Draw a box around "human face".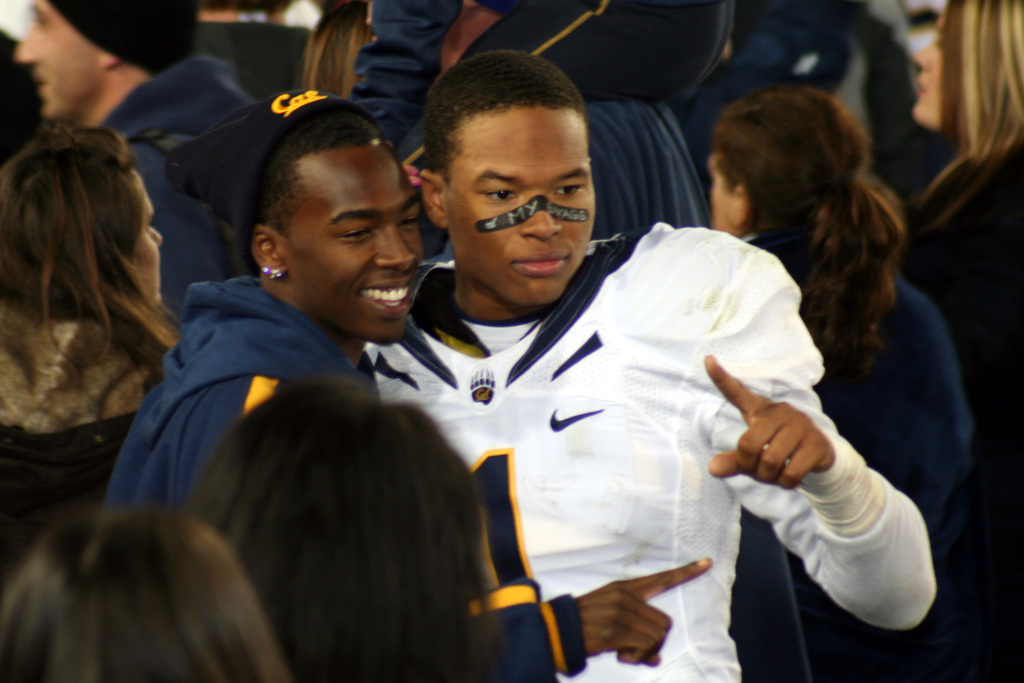
911 13 943 129.
